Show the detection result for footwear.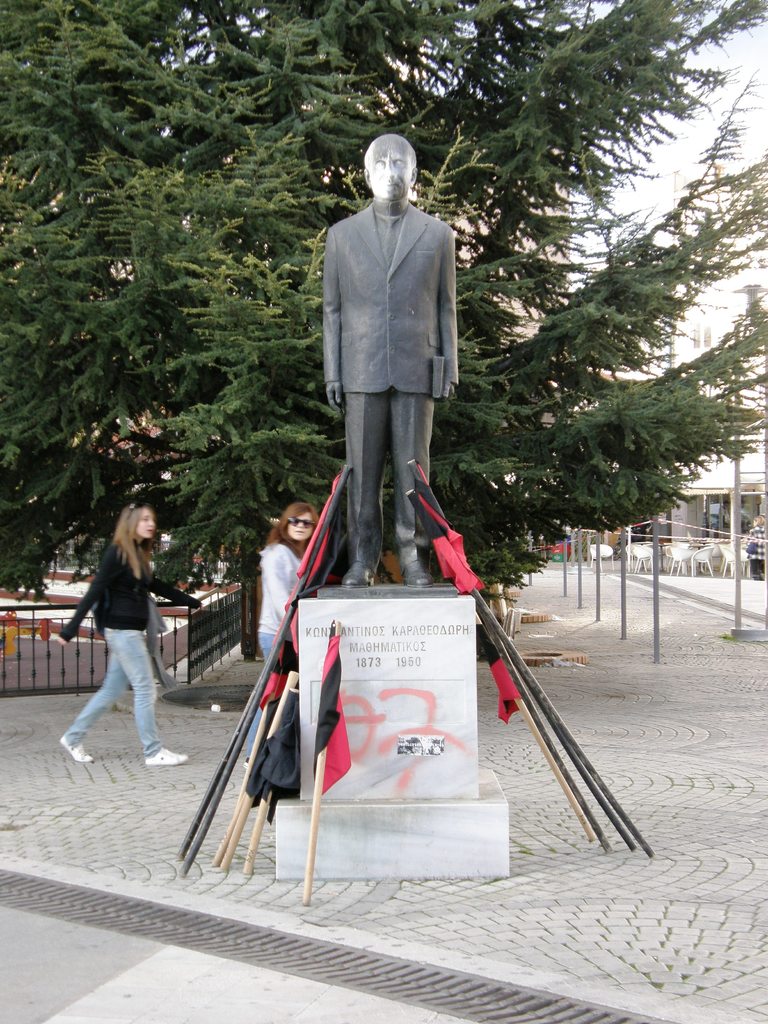
select_region(341, 561, 376, 587).
